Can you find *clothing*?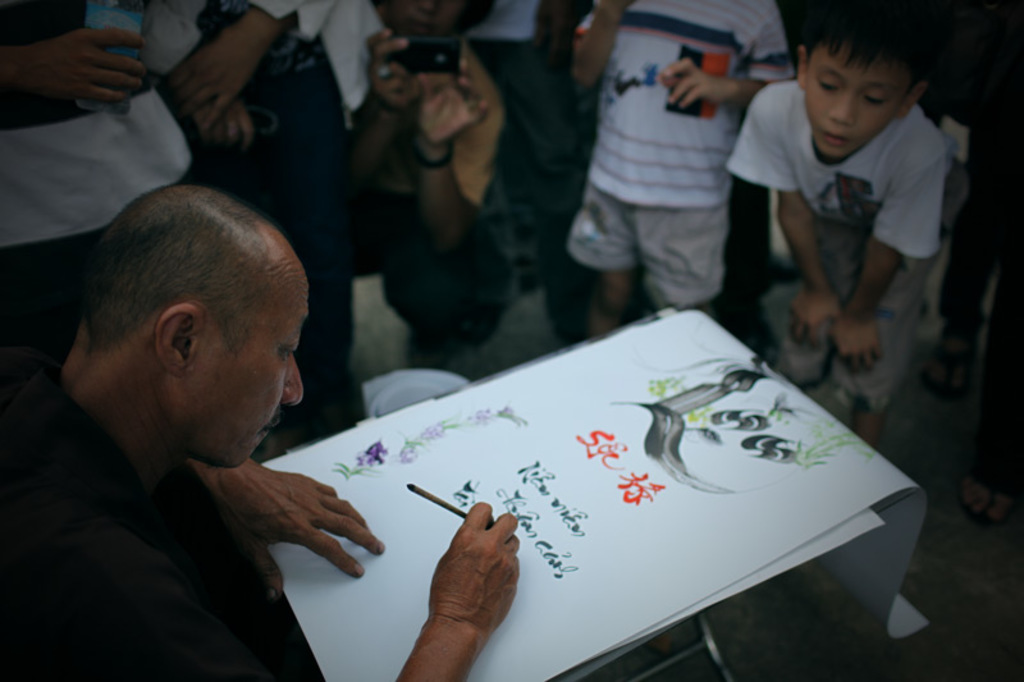
Yes, bounding box: <region>326, 10, 548, 360</region>.
